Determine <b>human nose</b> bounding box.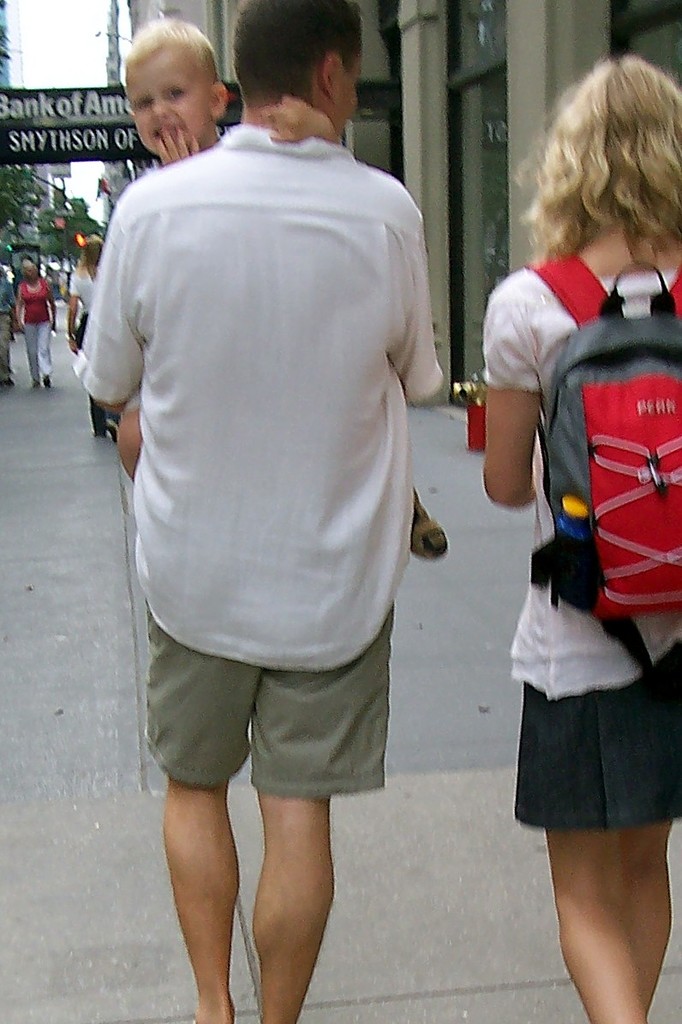
Determined: box(150, 99, 171, 120).
